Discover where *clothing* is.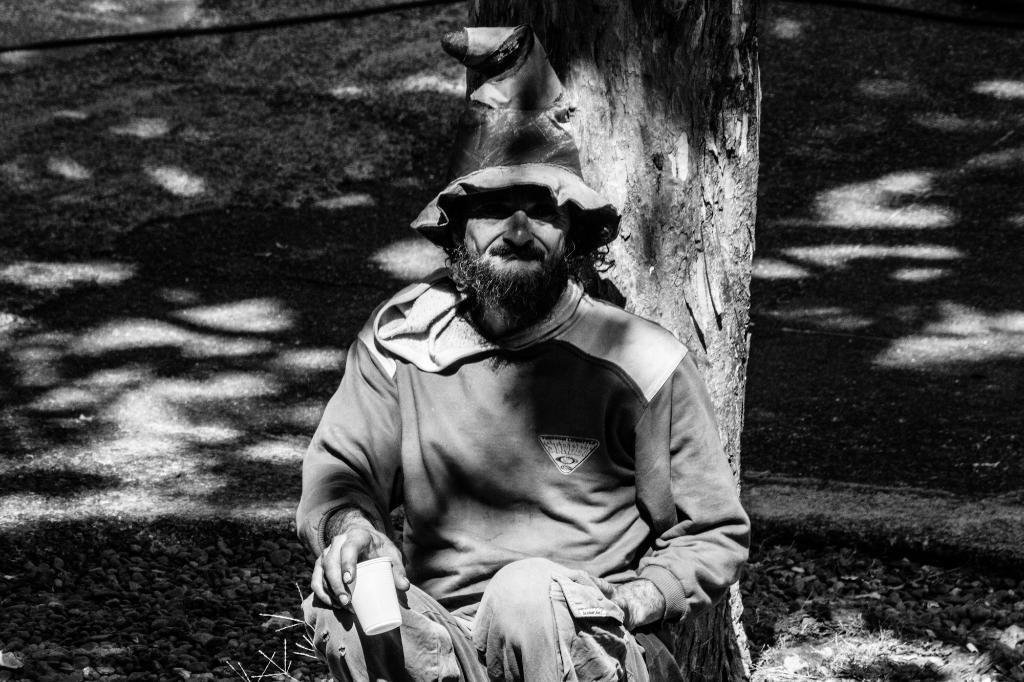
Discovered at box=[316, 239, 746, 662].
